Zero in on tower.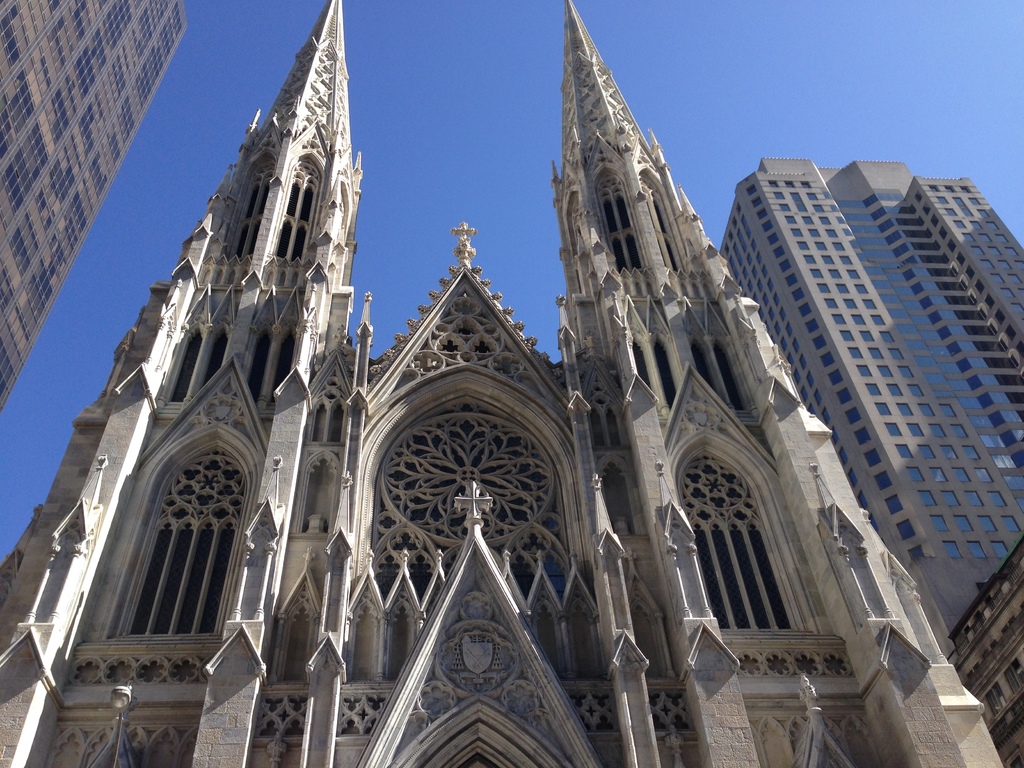
Zeroed in: l=723, t=154, r=1023, b=765.
